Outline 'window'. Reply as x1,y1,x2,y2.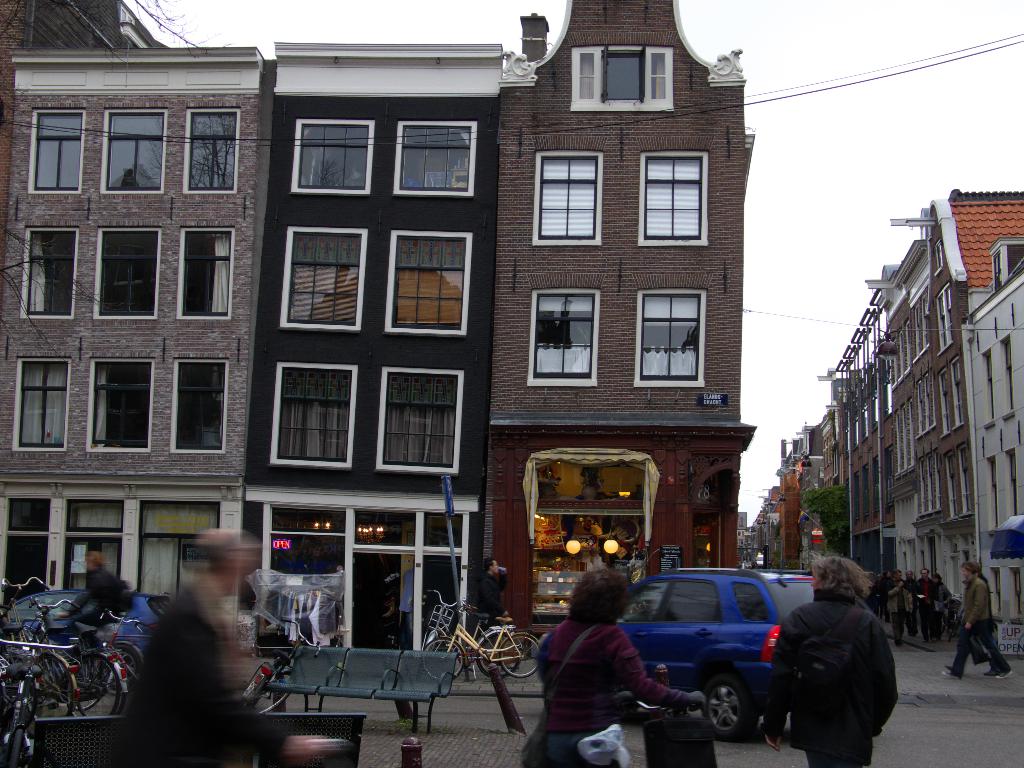
624,141,712,260.
